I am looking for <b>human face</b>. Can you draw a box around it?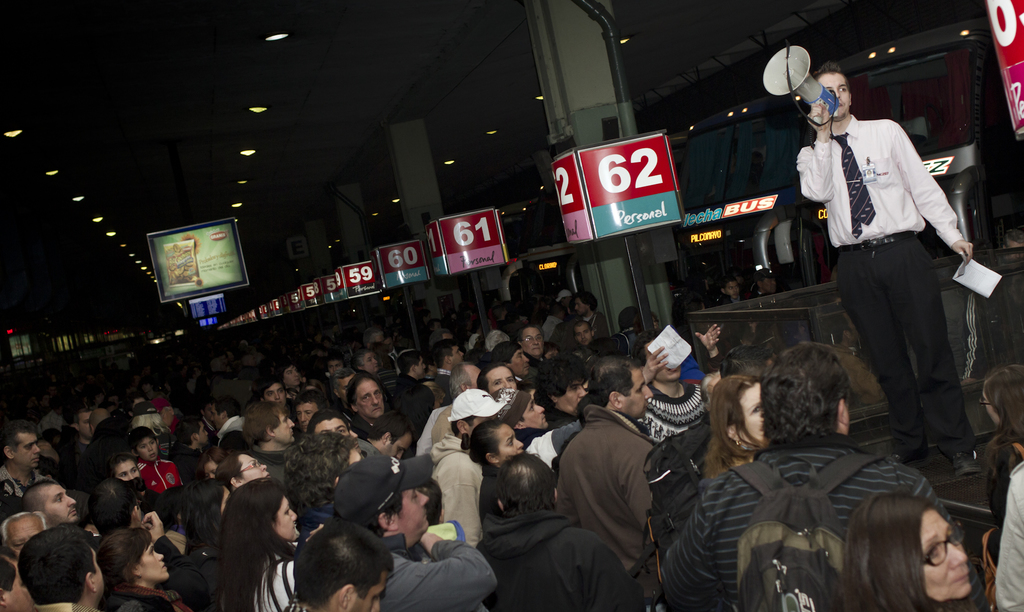
Sure, the bounding box is left=926, top=516, right=972, bottom=609.
